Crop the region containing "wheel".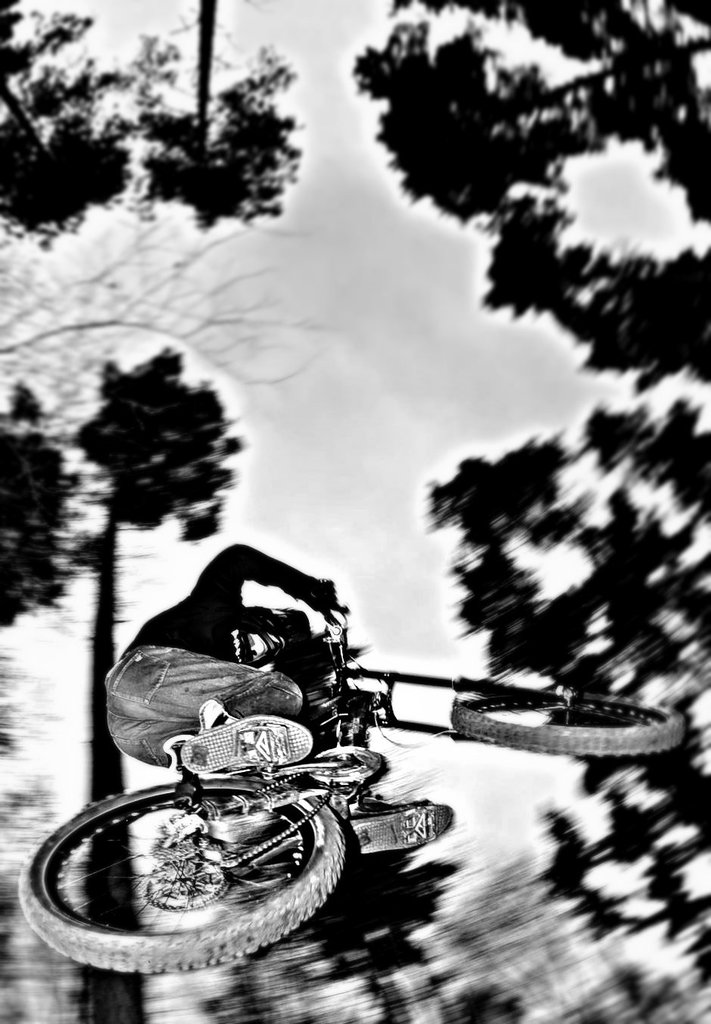
Crop region: [451, 687, 681, 756].
